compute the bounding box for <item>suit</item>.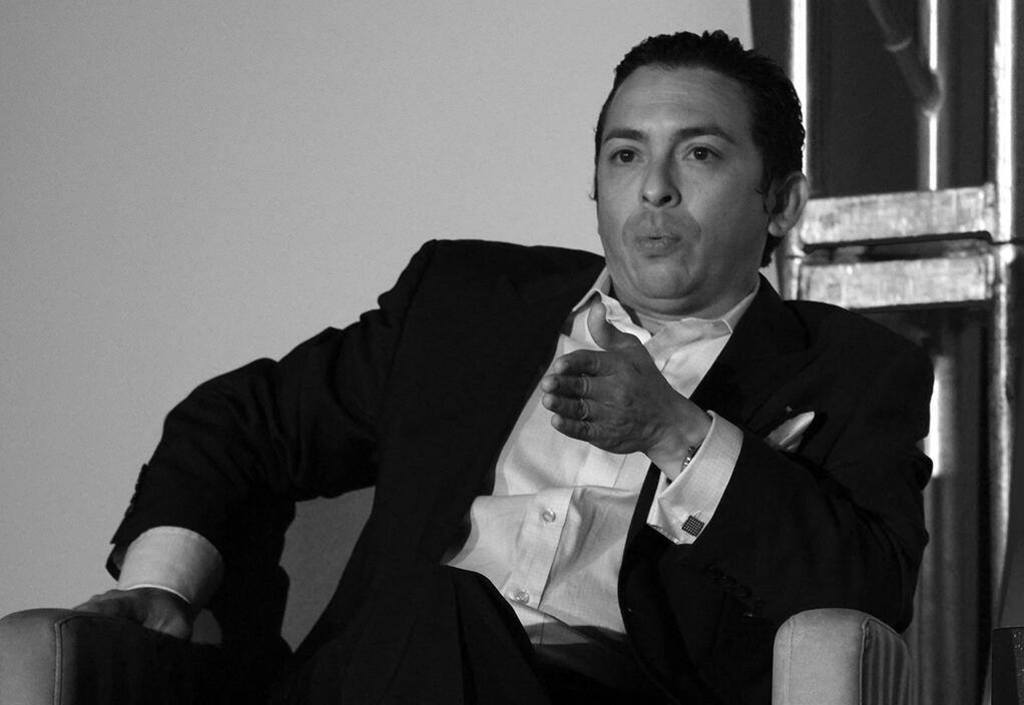
box(131, 121, 939, 687).
